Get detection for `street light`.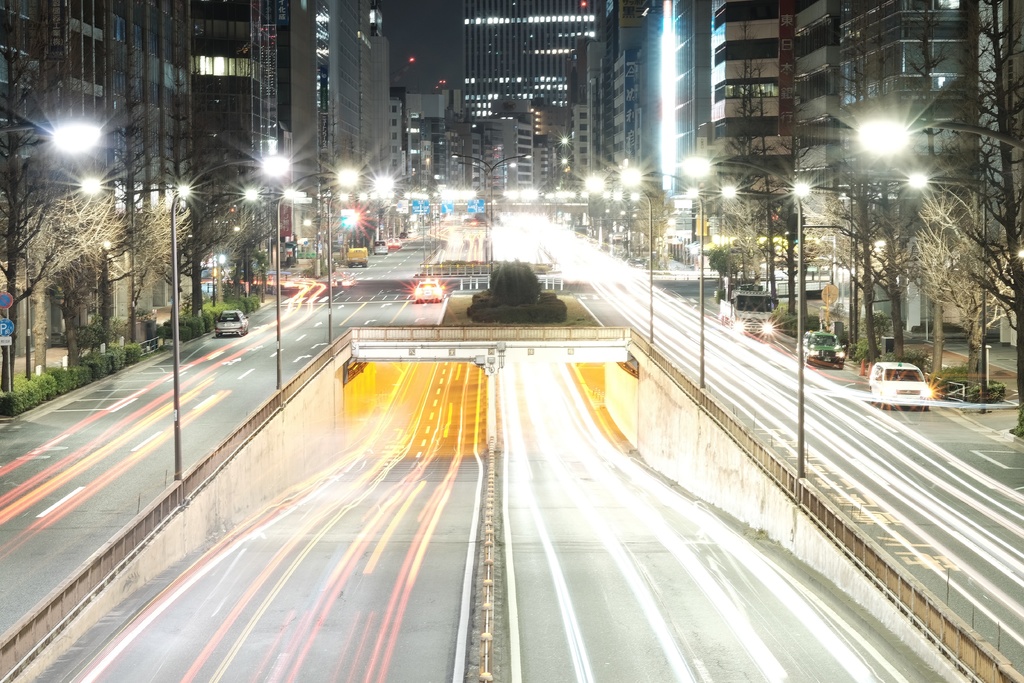
Detection: [618, 165, 709, 390].
